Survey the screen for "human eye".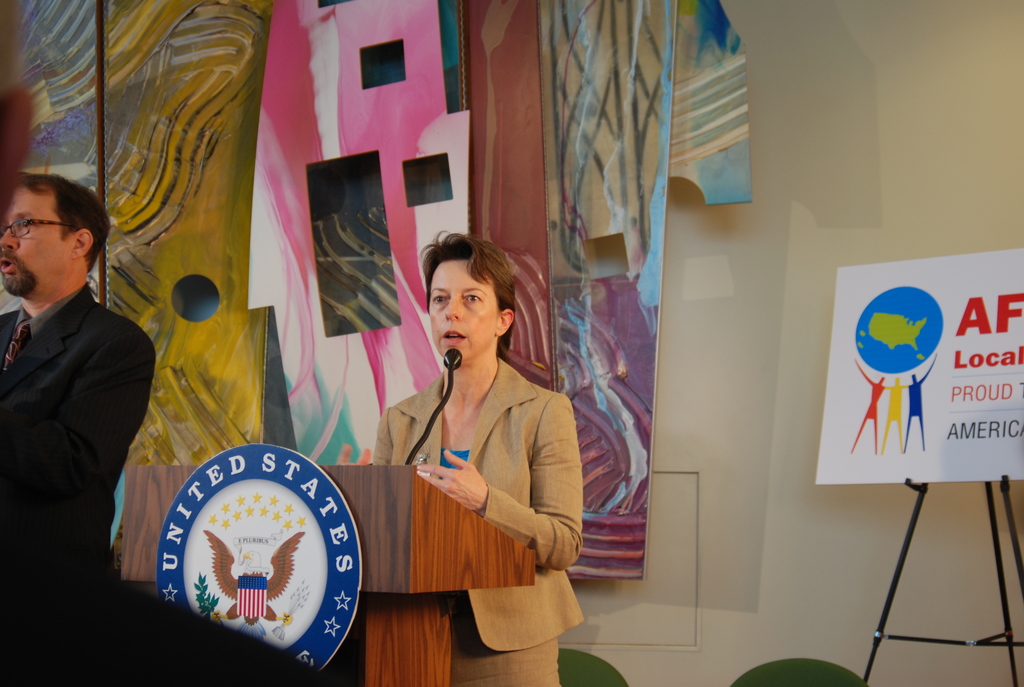
Survey found: locate(15, 217, 30, 234).
